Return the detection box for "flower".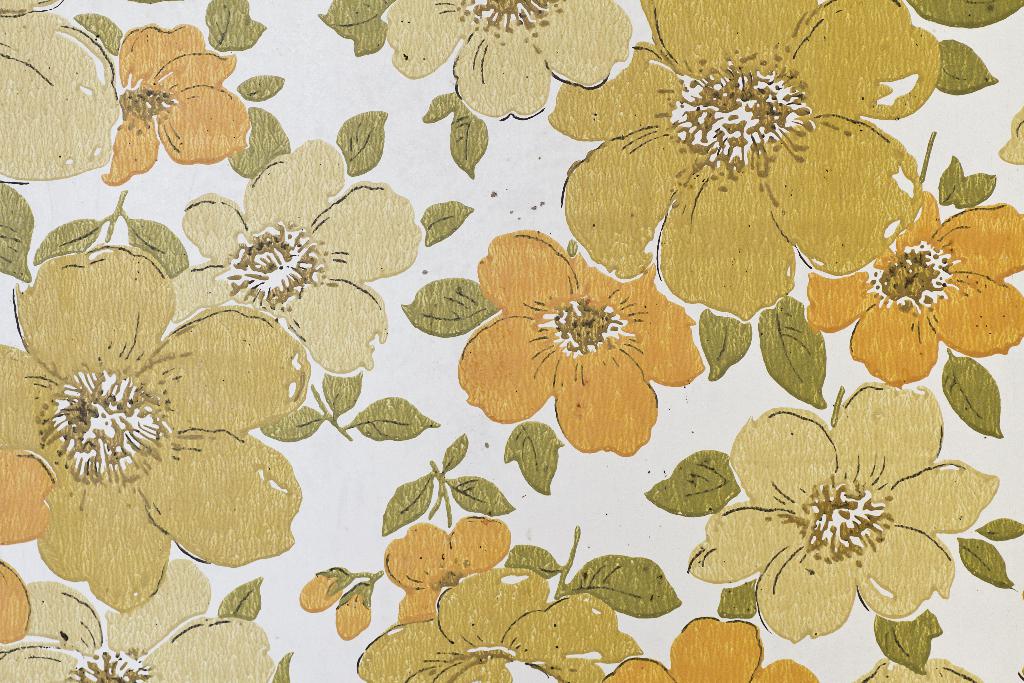
{"x1": 600, "y1": 614, "x2": 819, "y2": 682}.
